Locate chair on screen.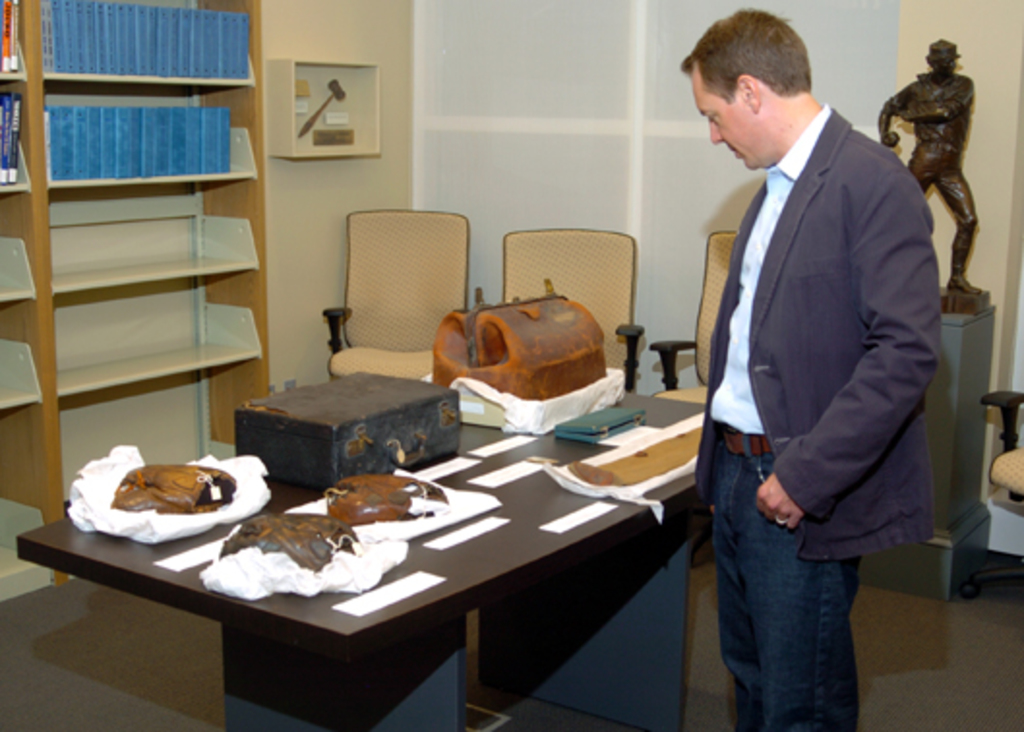
On screen at x1=954 y1=387 x2=1022 y2=602.
